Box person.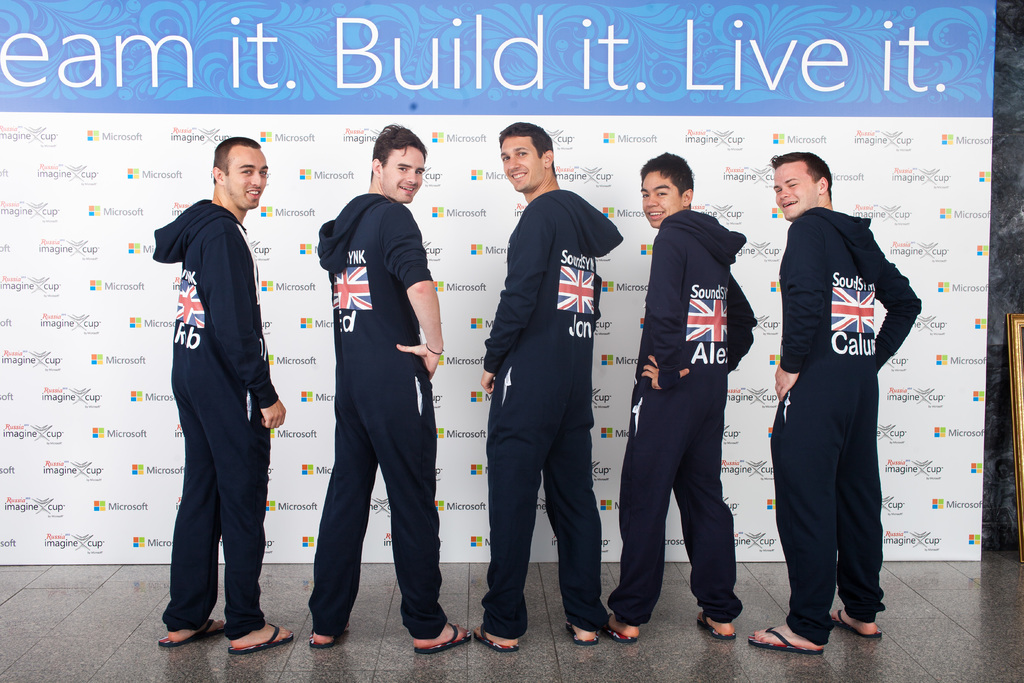
[x1=605, y1=155, x2=756, y2=641].
